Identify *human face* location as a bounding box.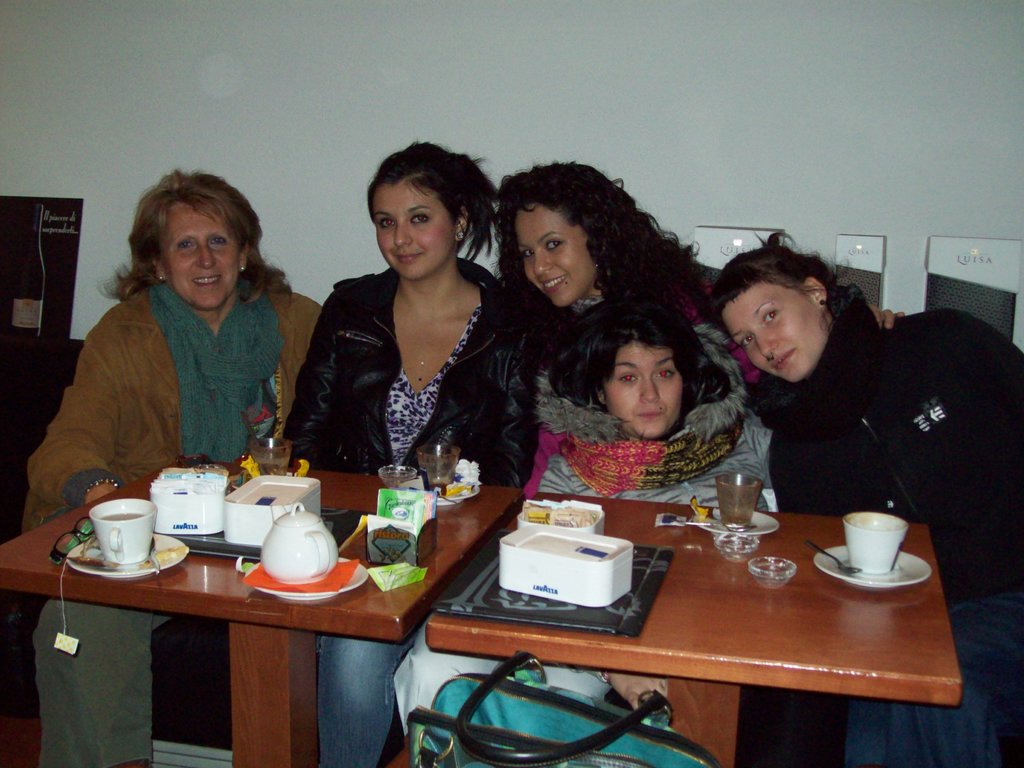
161 203 241 312.
